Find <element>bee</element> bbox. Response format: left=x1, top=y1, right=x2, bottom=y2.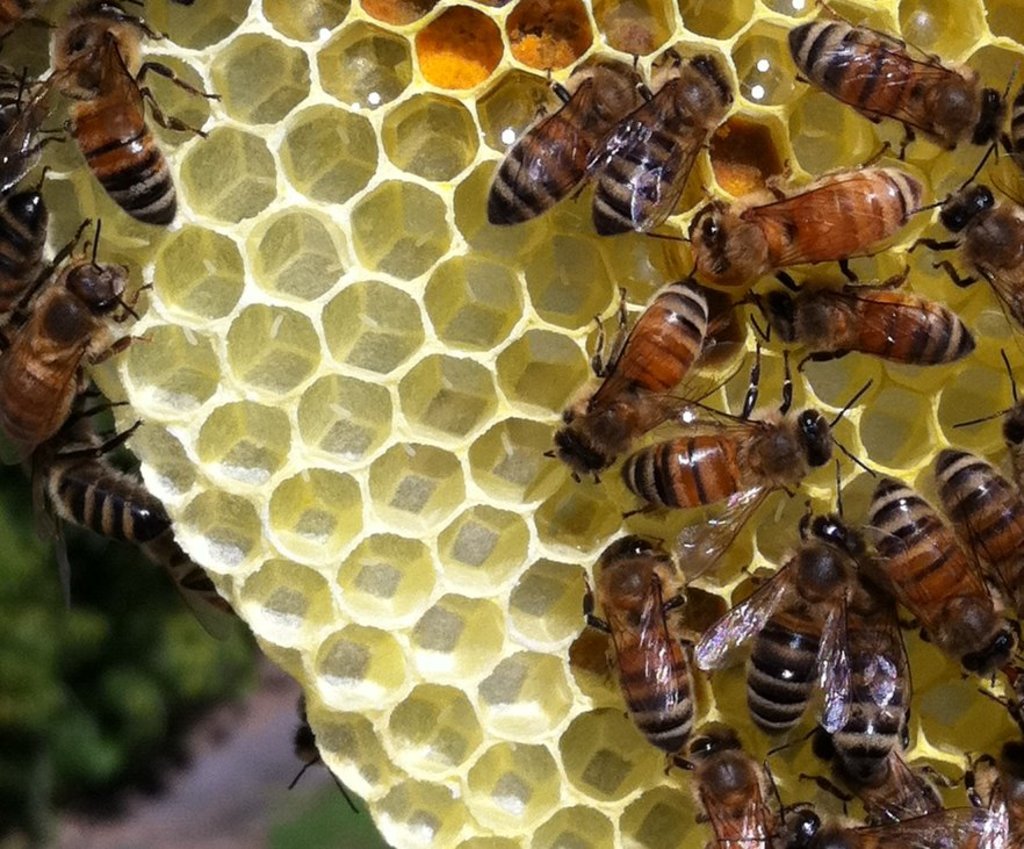
left=879, top=139, right=1023, bottom=373.
